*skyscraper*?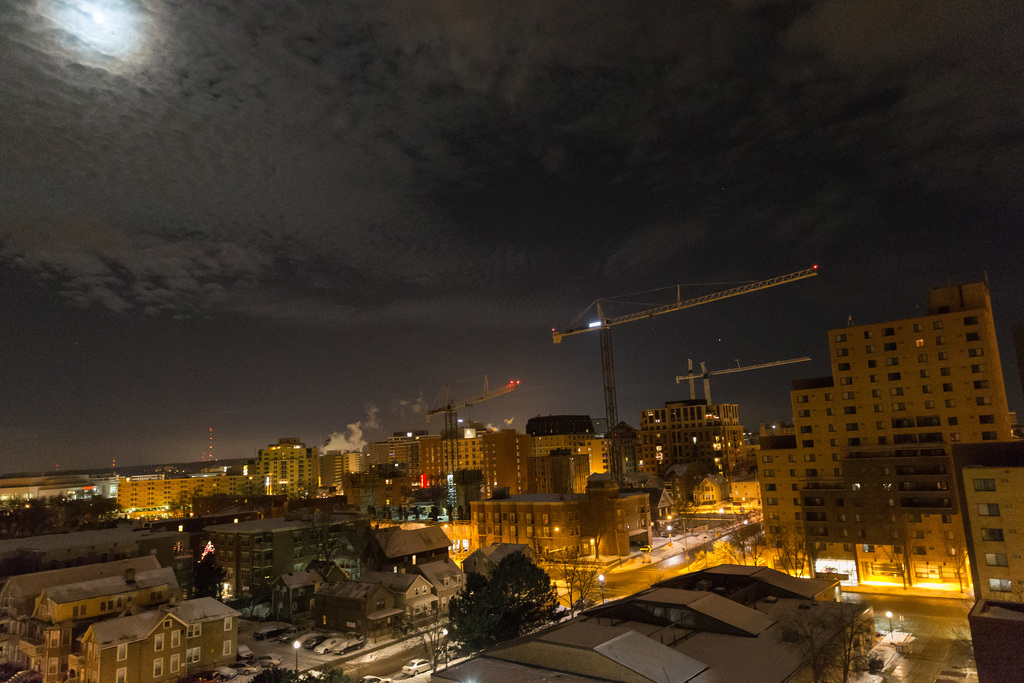
bbox=[756, 281, 1016, 632]
